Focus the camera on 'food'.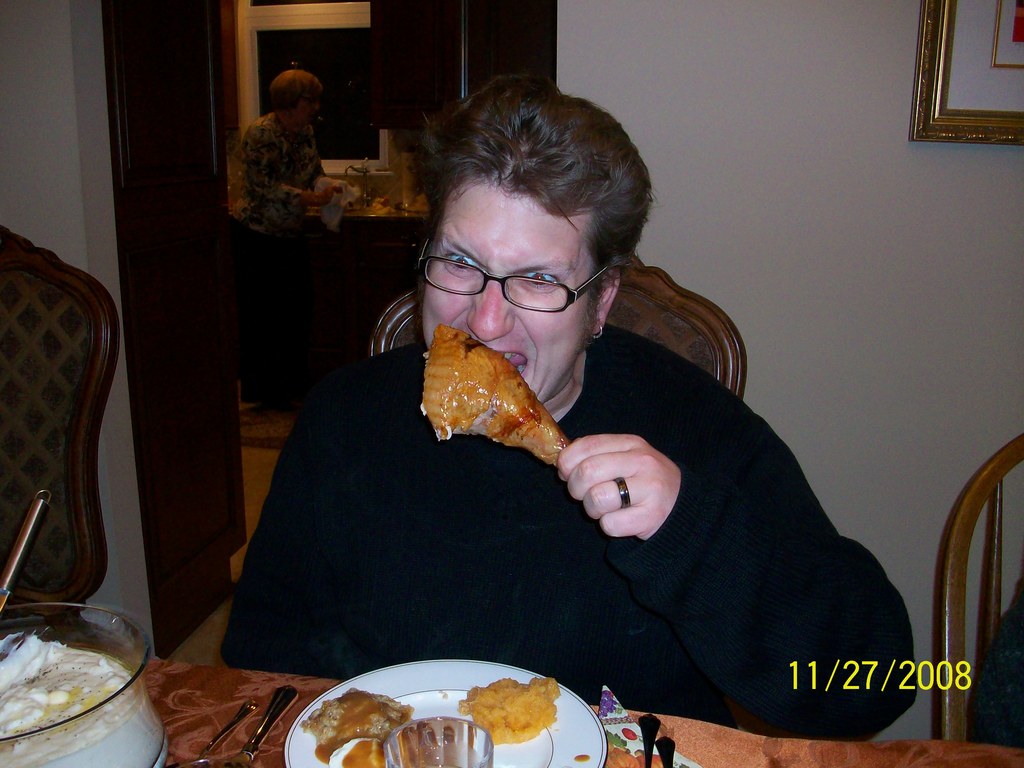
Focus region: 0/628/166/767.
